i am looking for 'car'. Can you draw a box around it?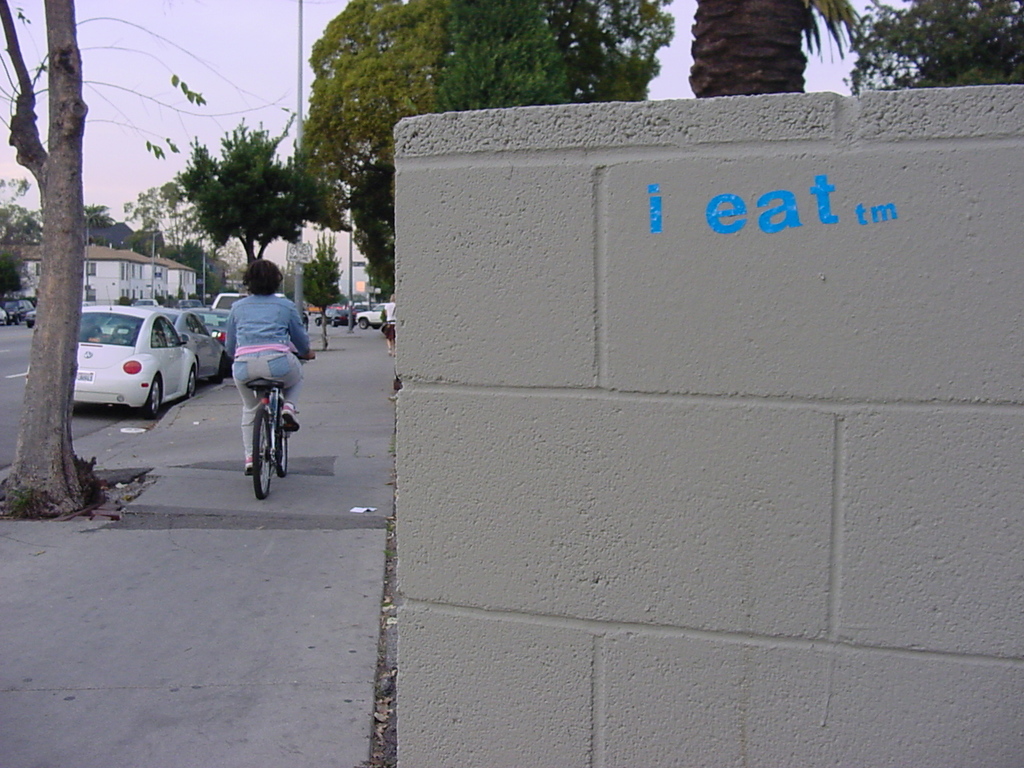
Sure, the bounding box is 72,303,198,419.
